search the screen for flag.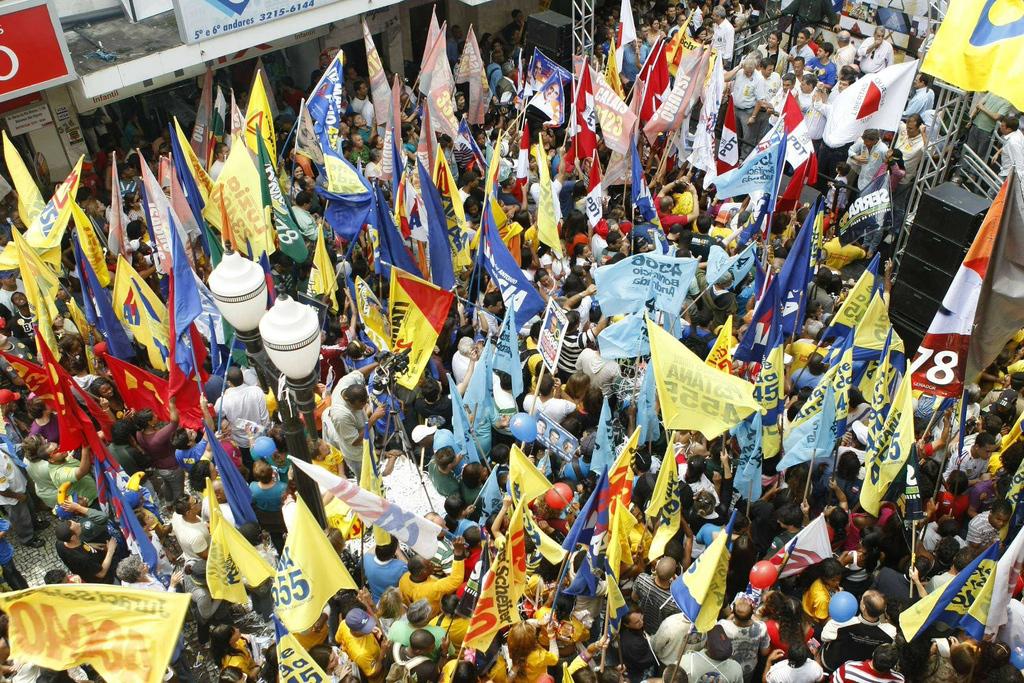
Found at box=[0, 131, 58, 274].
